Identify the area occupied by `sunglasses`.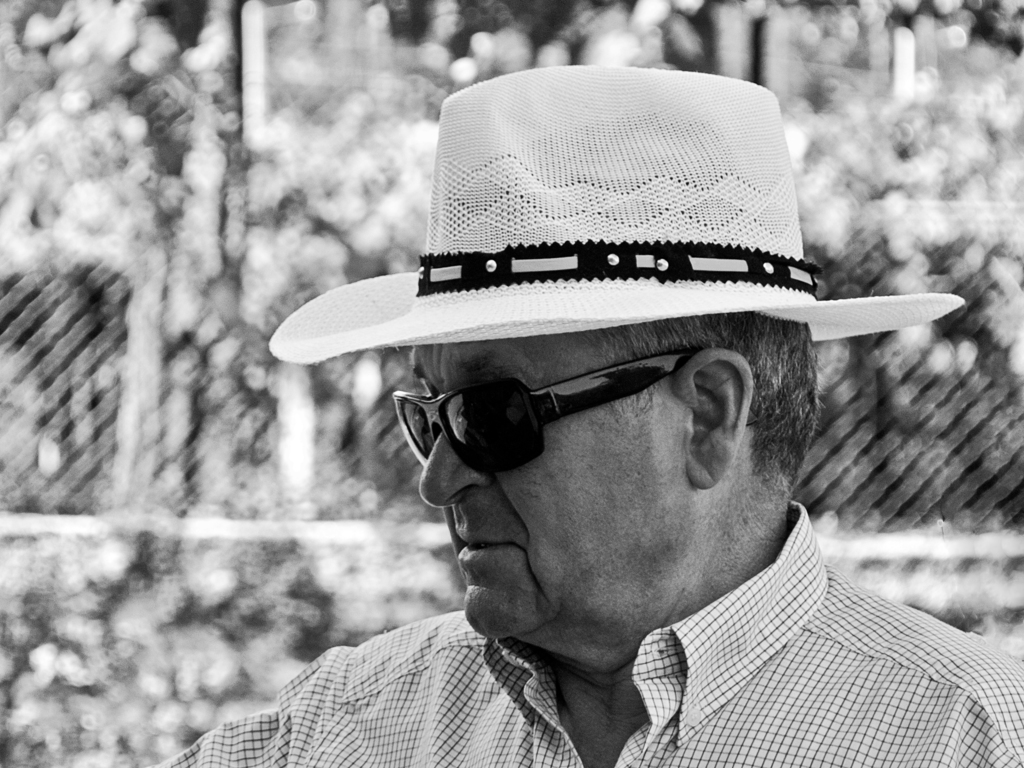
Area: crop(396, 351, 687, 476).
